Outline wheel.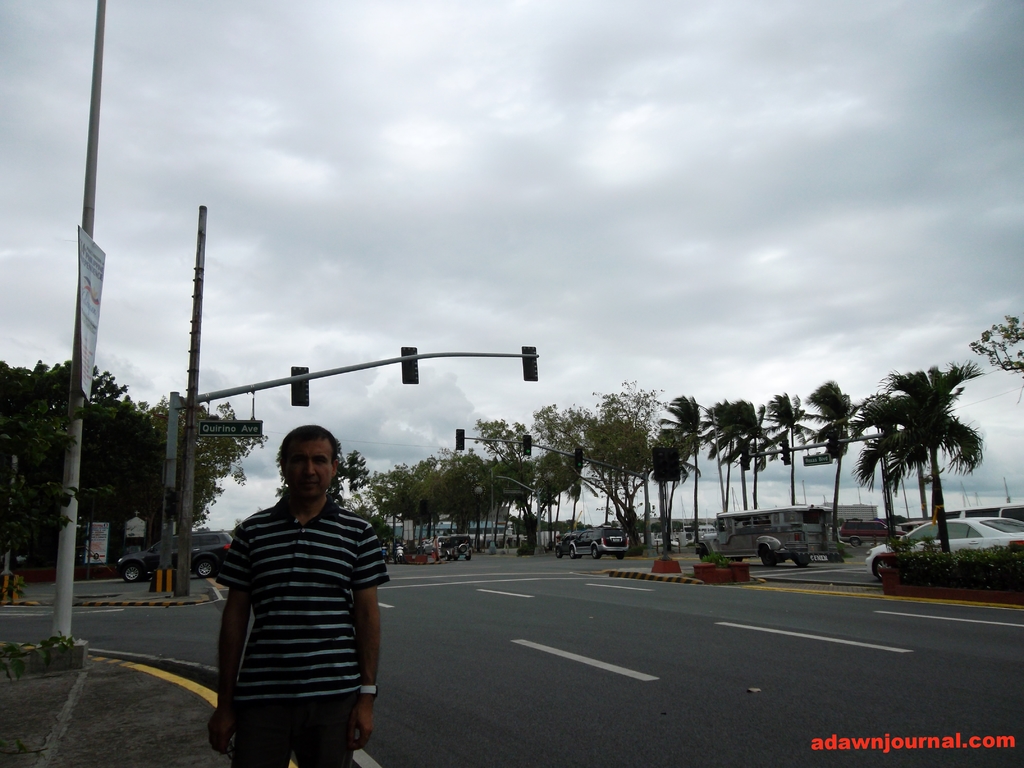
Outline: [x1=554, y1=549, x2=563, y2=558].
